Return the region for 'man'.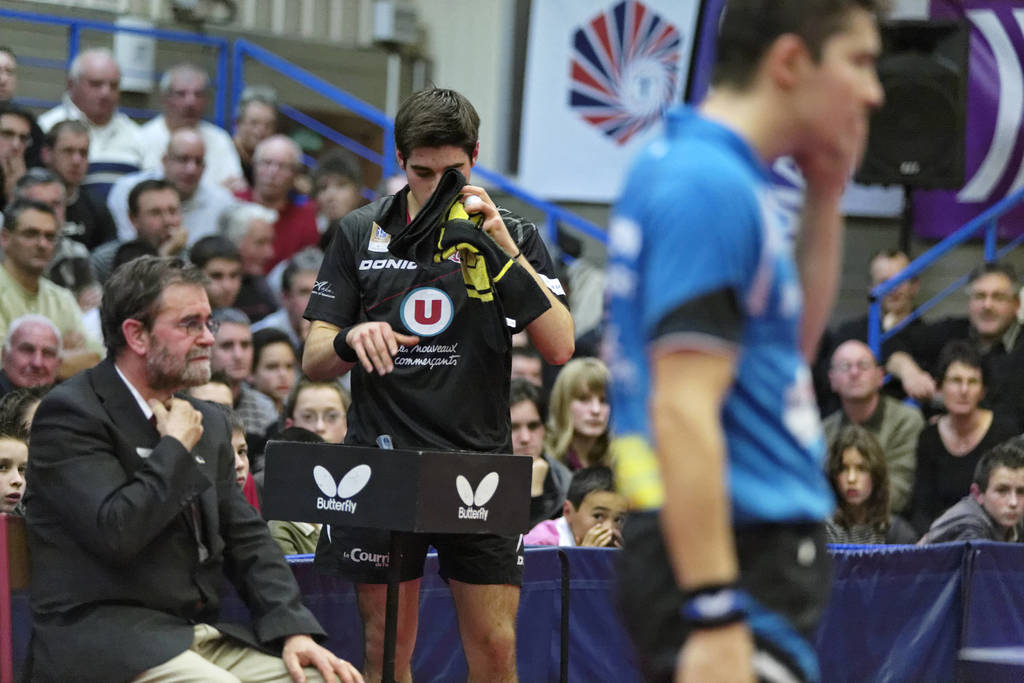
[x1=815, y1=249, x2=924, y2=397].
